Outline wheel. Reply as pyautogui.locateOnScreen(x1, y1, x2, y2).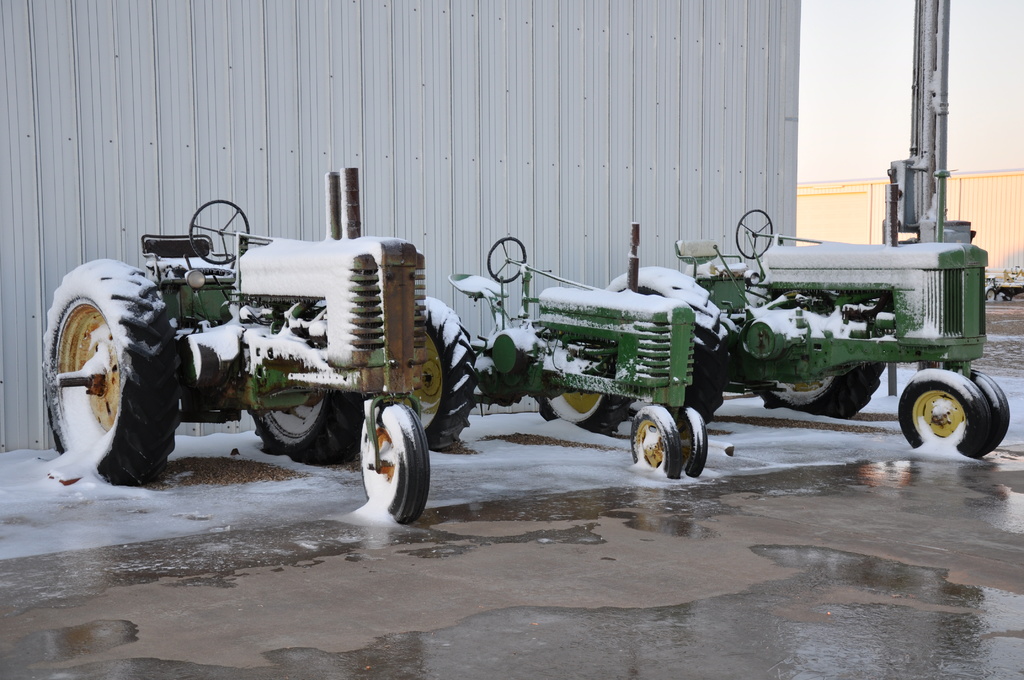
pyautogui.locateOnScreen(408, 312, 476, 451).
